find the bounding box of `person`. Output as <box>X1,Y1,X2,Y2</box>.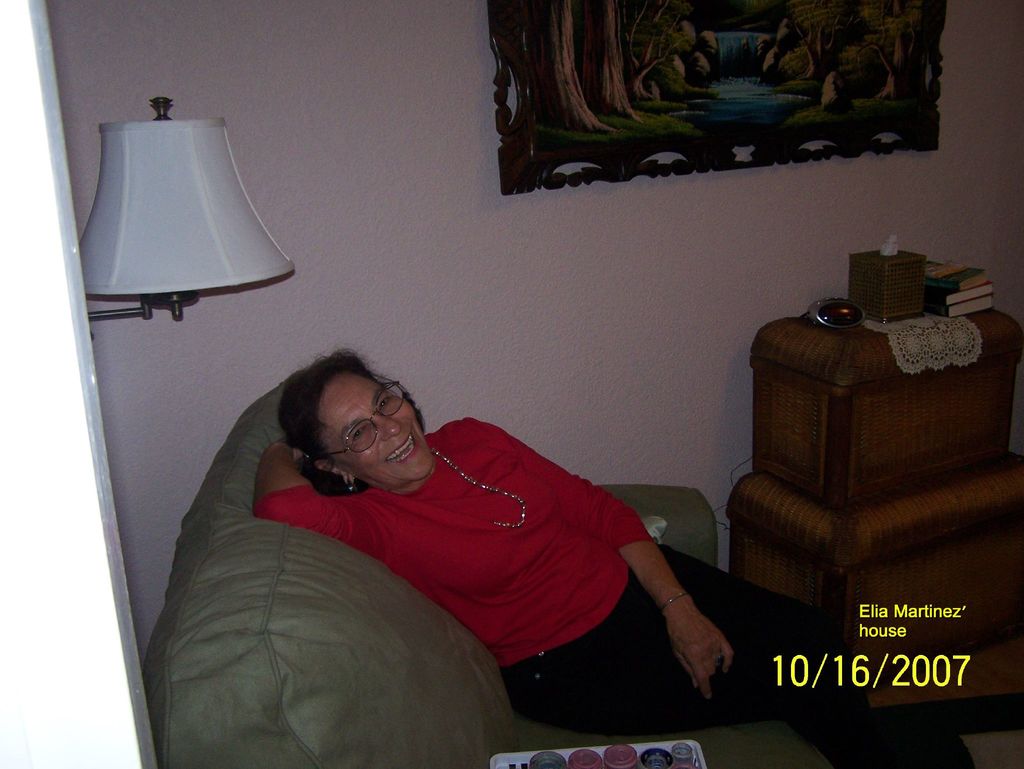
<box>168,333,596,755</box>.
